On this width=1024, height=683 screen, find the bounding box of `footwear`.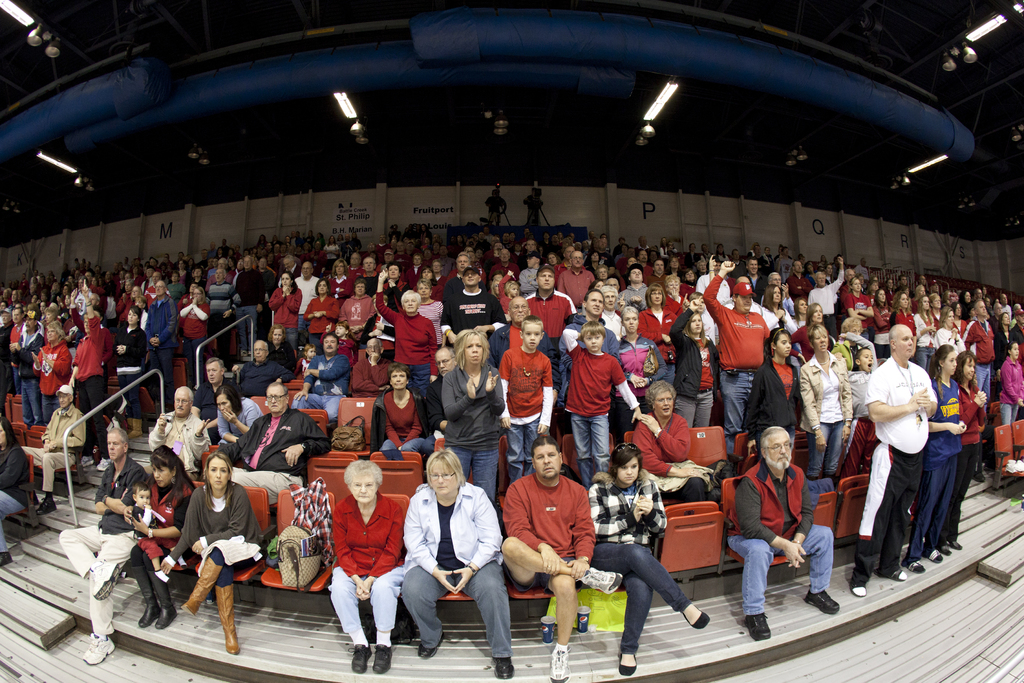
Bounding box: [0, 552, 14, 570].
